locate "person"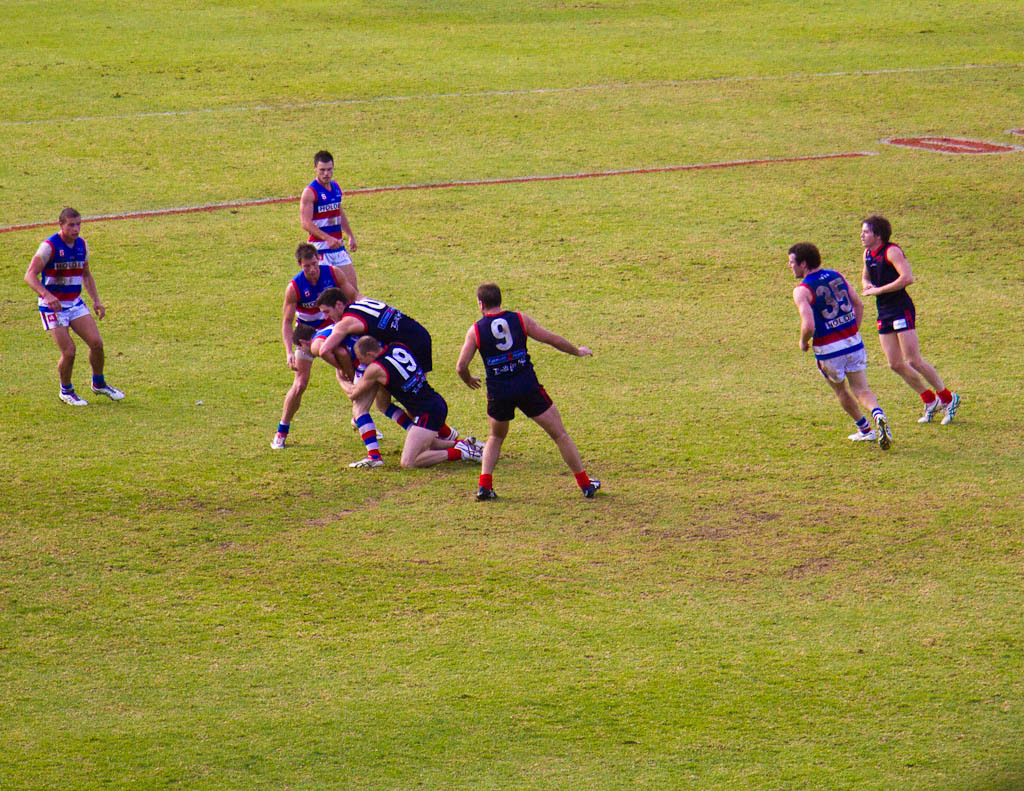
pyautogui.locateOnScreen(861, 215, 961, 426)
